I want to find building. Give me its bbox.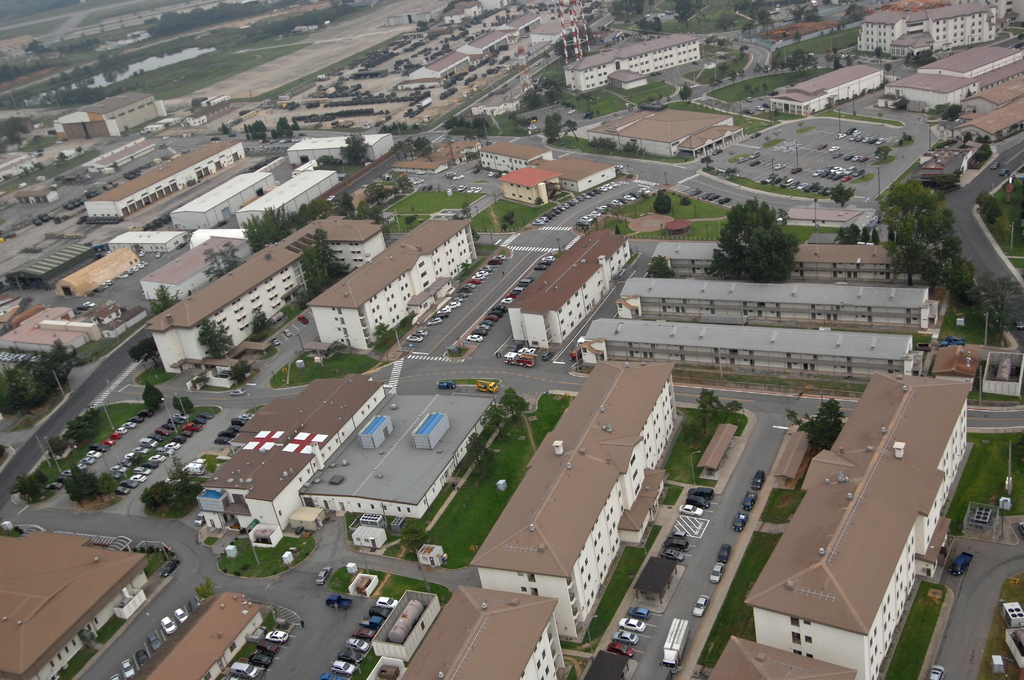
x1=739, y1=368, x2=973, y2=679.
